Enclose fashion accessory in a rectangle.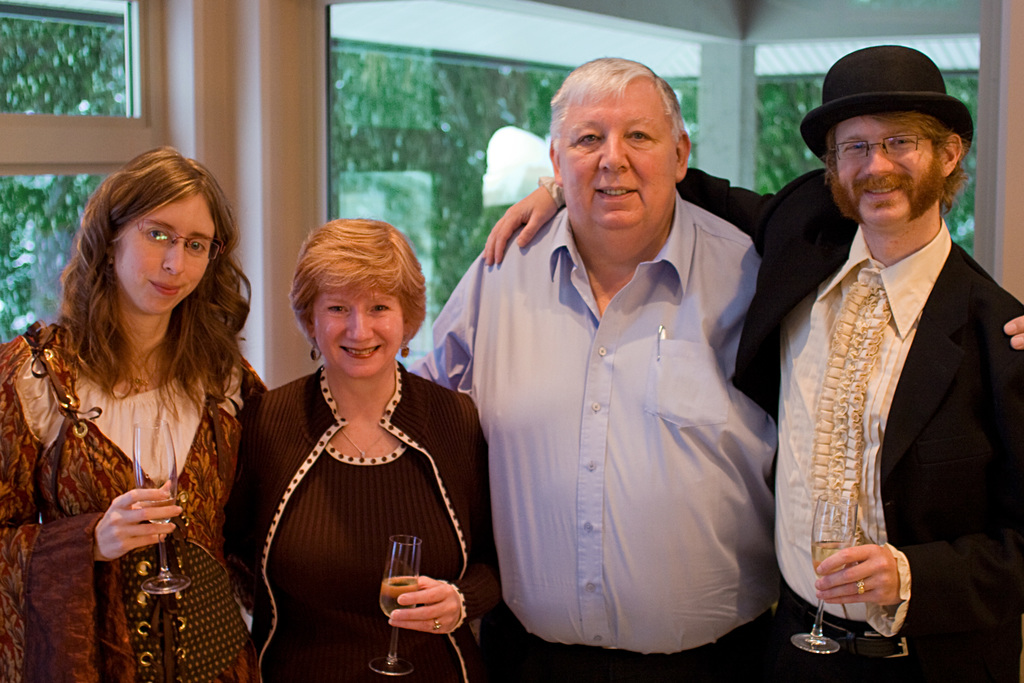
[336,430,386,463].
